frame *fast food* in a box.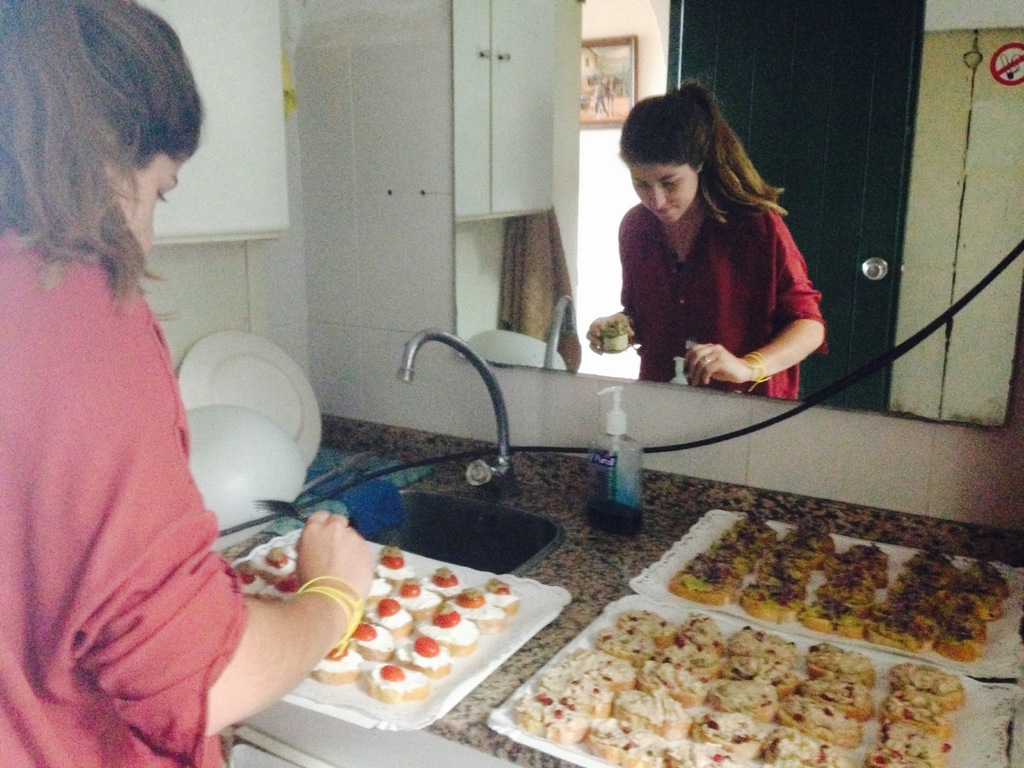
crop(673, 707, 773, 757).
